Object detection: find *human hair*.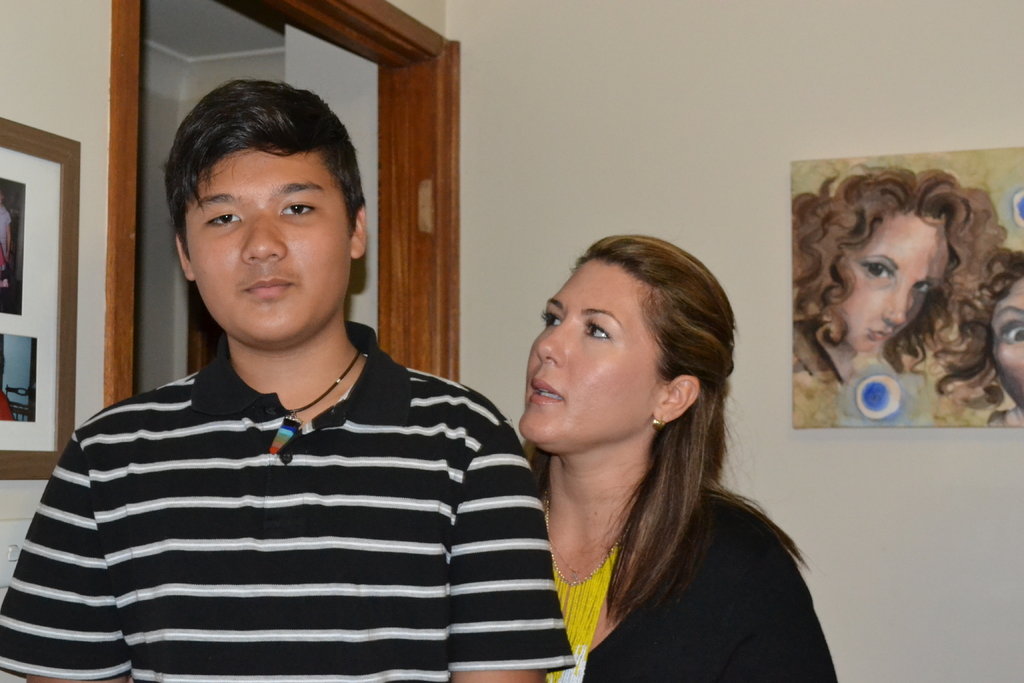
rect(517, 234, 817, 628).
